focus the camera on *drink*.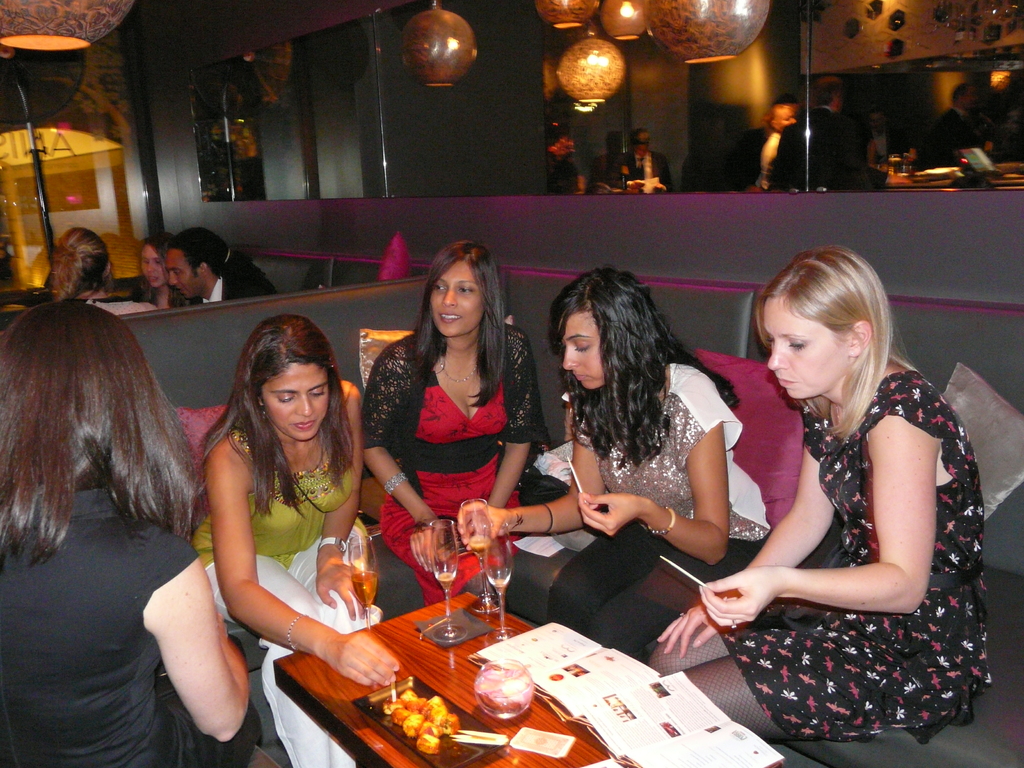
Focus region: [x1=439, y1=572, x2=452, y2=589].
